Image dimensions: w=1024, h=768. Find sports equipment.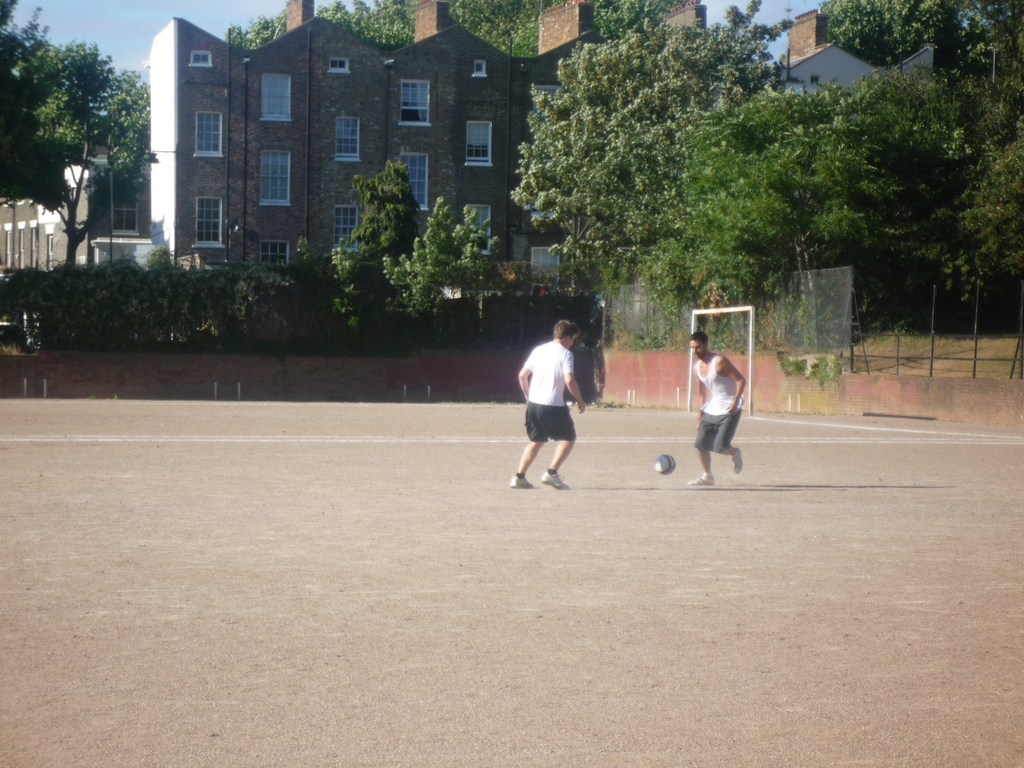
left=685, top=468, right=717, bottom=487.
